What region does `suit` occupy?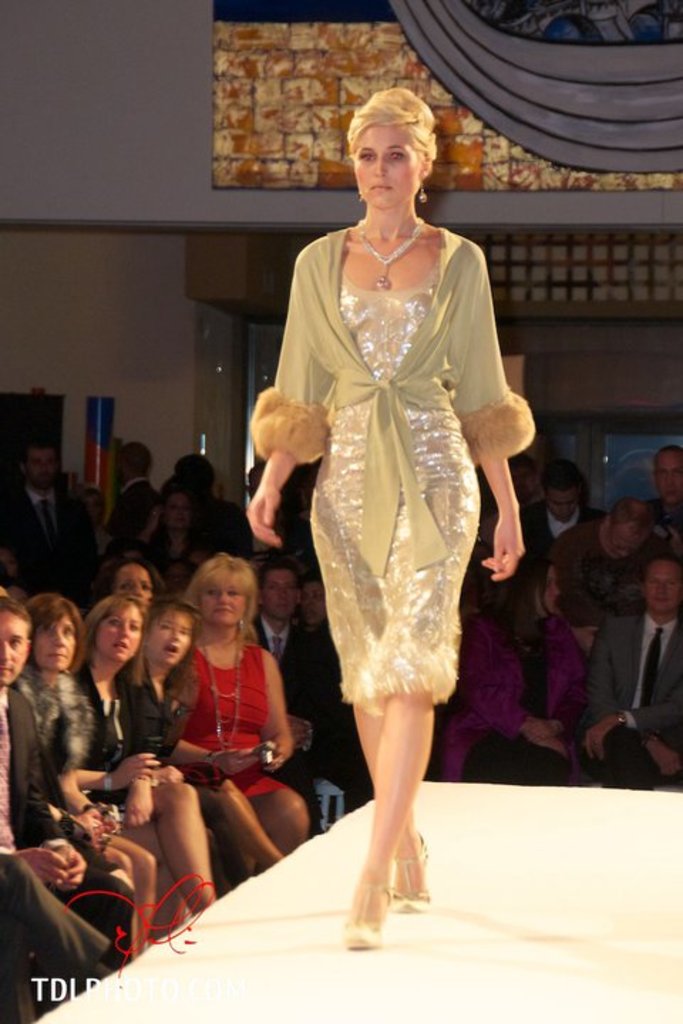
<box>522,503,600,566</box>.
